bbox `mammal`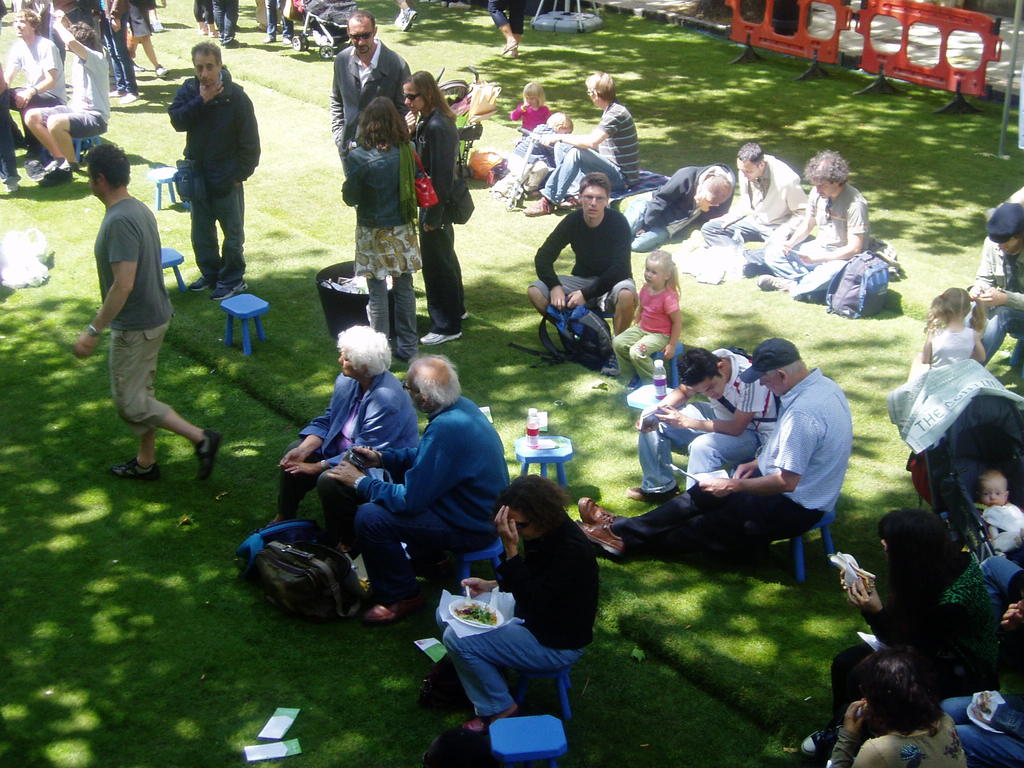
<box>189,0,216,38</box>
